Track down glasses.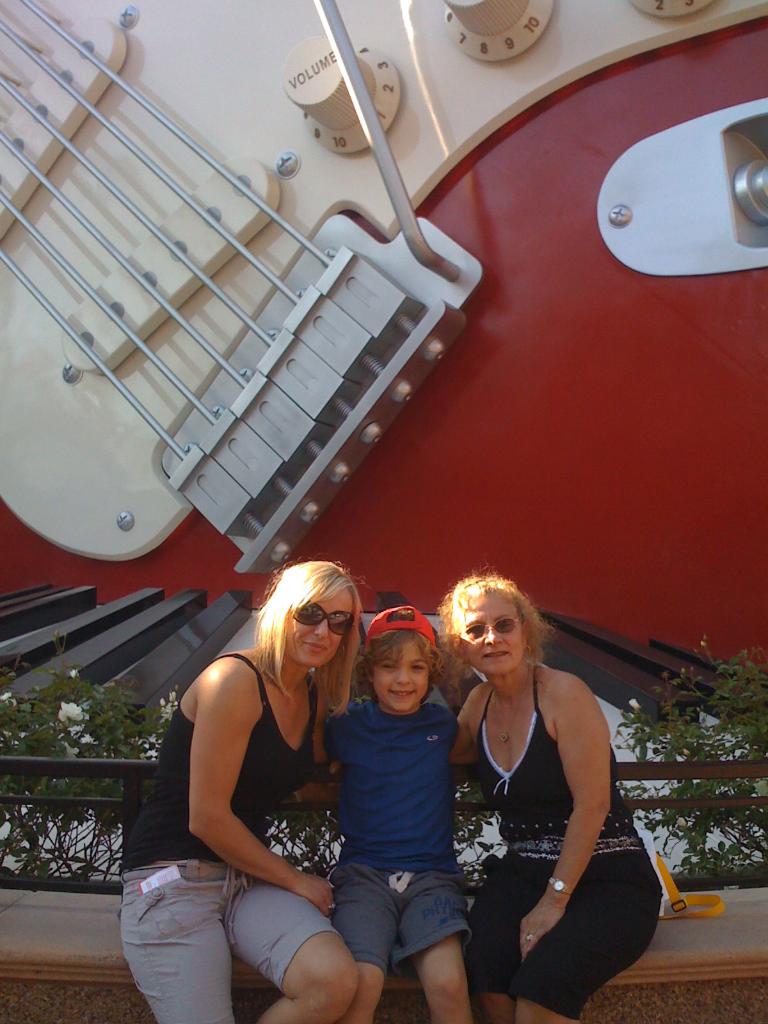
Tracked to (459,616,526,649).
